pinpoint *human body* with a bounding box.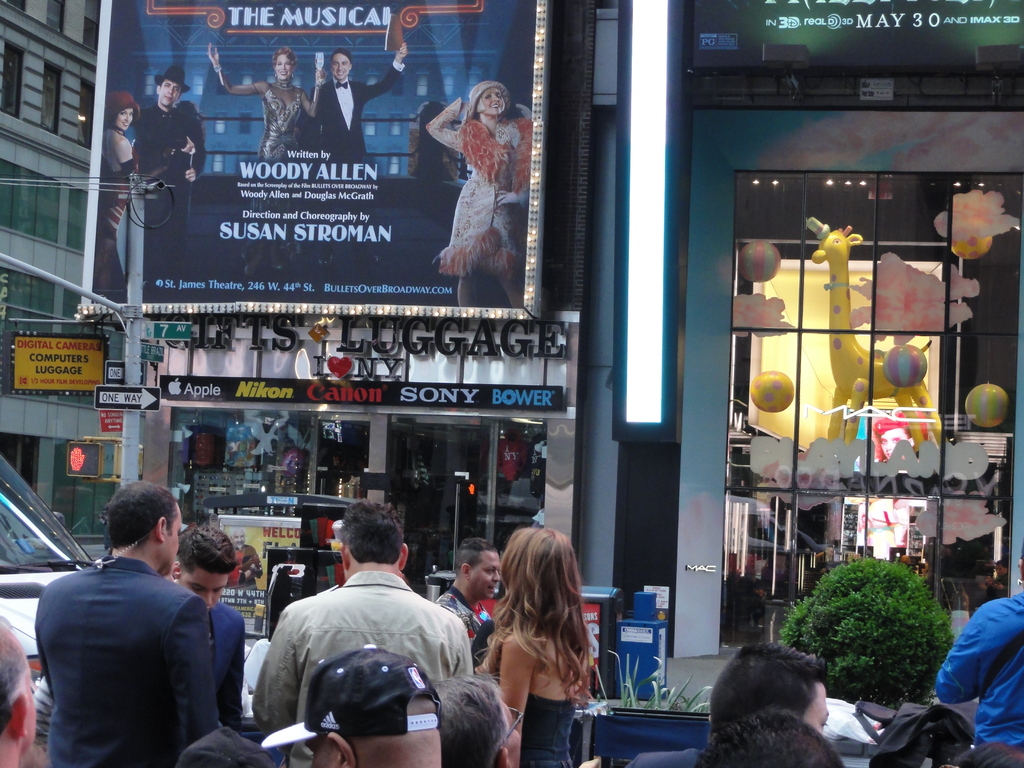
x1=479, y1=516, x2=614, y2=762.
